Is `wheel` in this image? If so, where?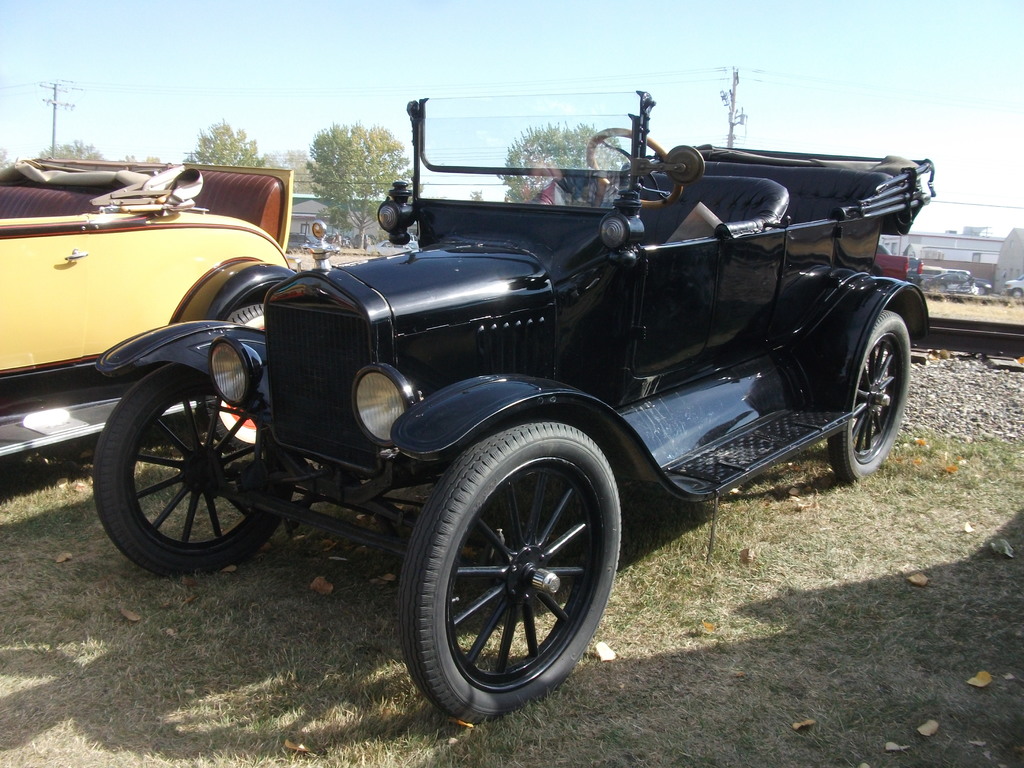
Yes, at x1=1013 y1=288 x2=1023 y2=298.
